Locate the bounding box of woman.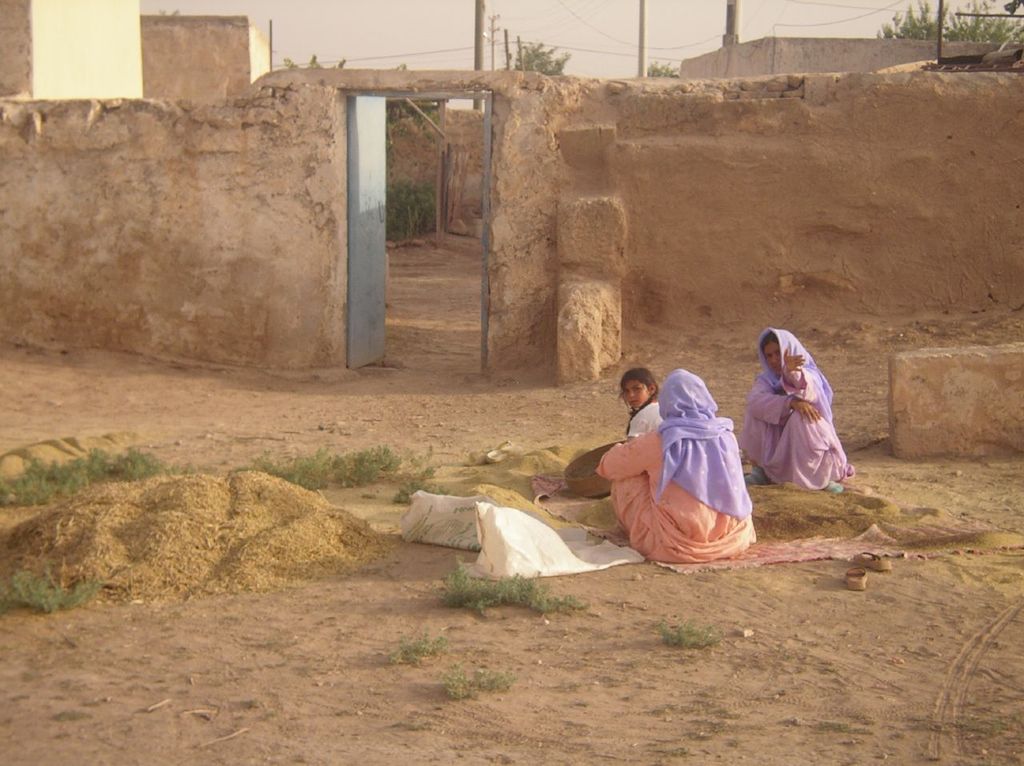
Bounding box: locate(734, 326, 852, 507).
